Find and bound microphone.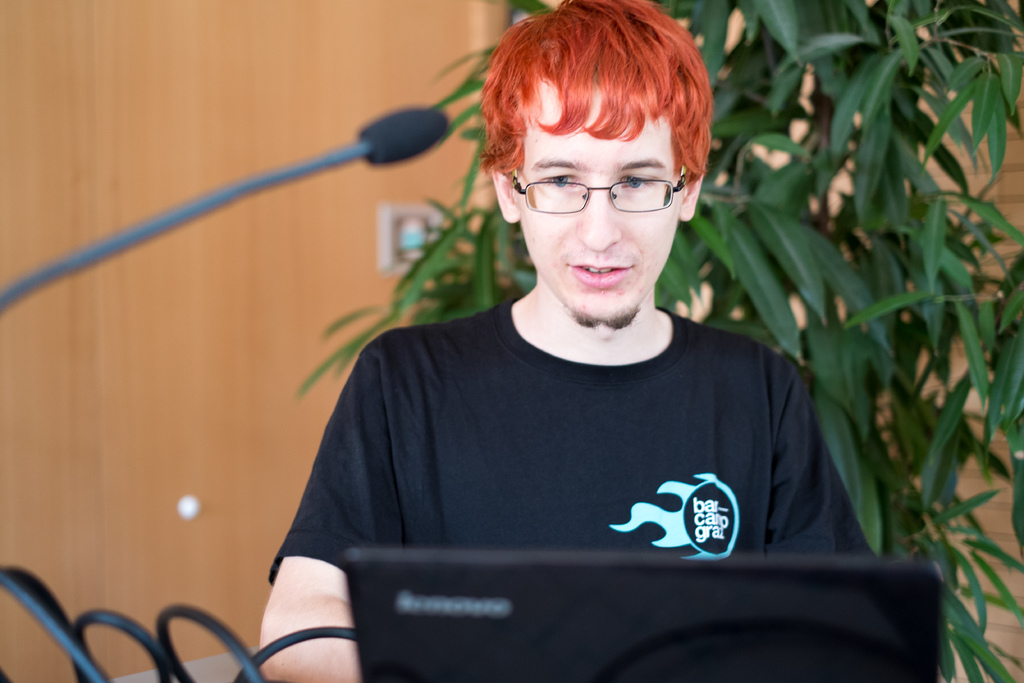
Bound: [361, 103, 449, 166].
